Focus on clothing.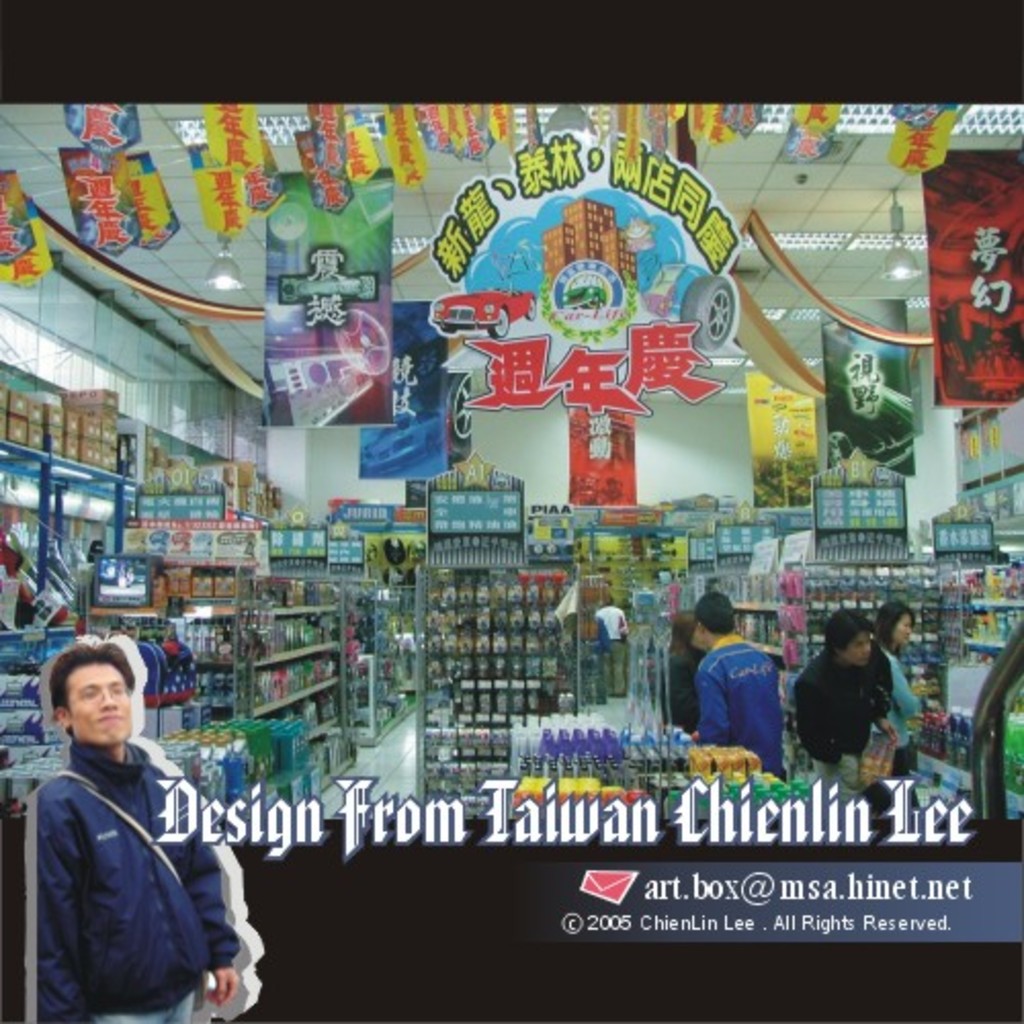
Focused at Rect(868, 633, 938, 743).
